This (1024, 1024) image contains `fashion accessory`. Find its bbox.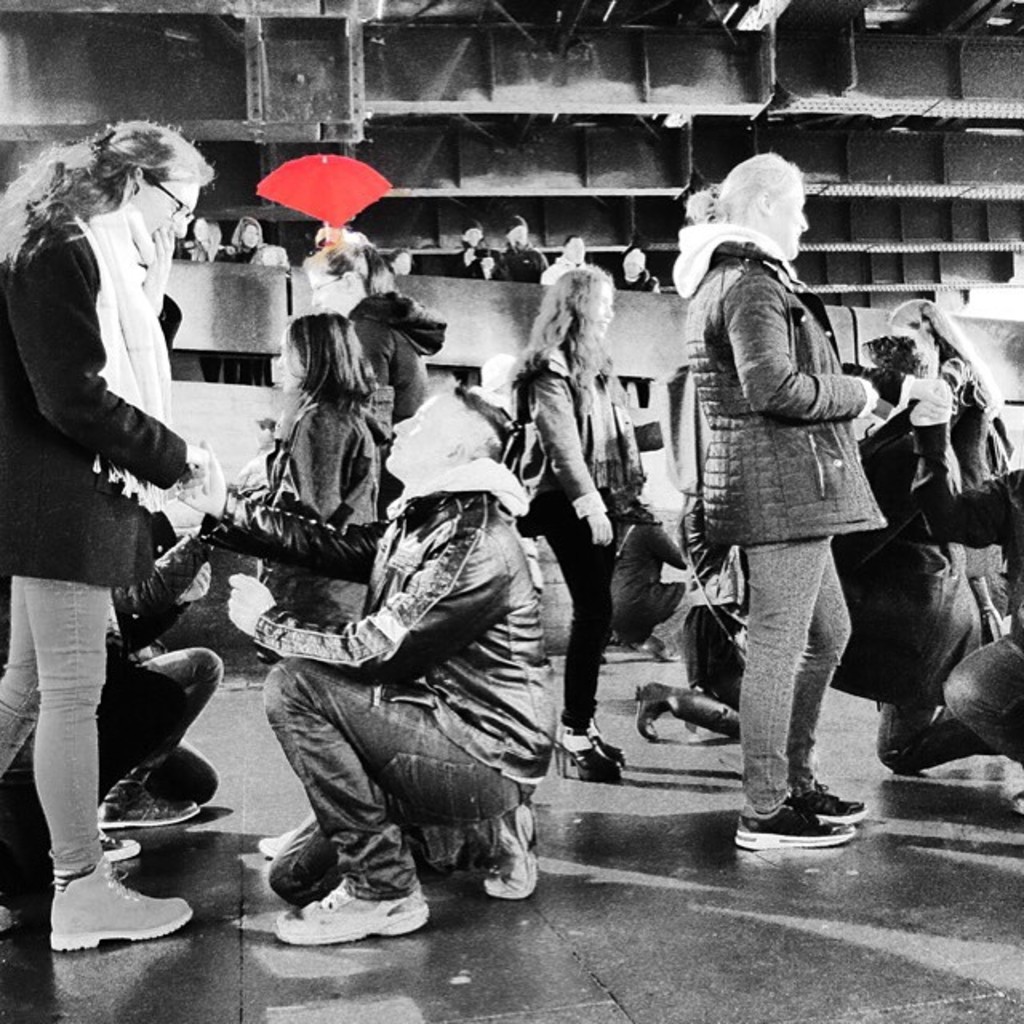
(x1=0, y1=902, x2=13, y2=933).
